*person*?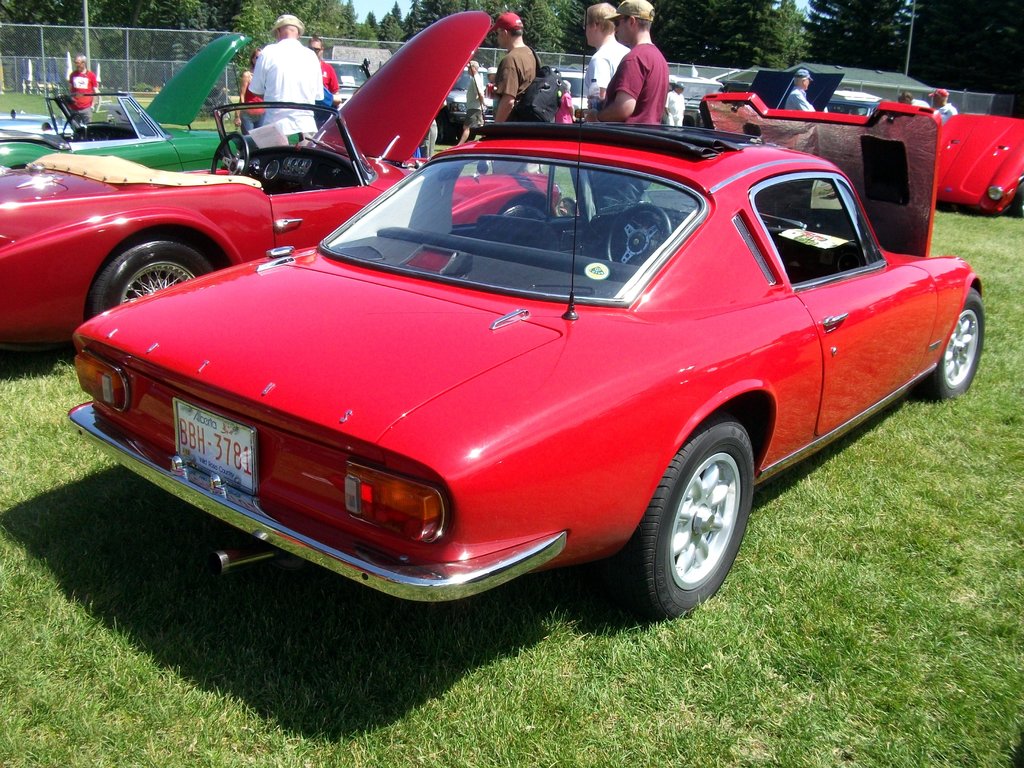
(x1=661, y1=76, x2=694, y2=127)
